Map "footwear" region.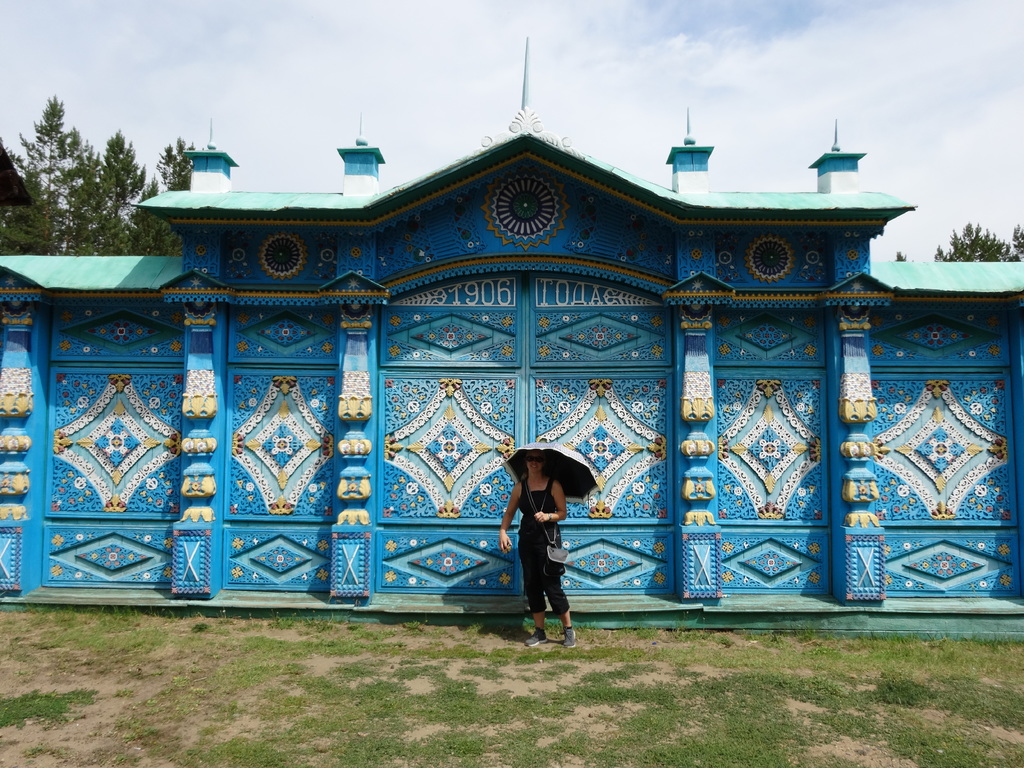
Mapped to rect(563, 628, 579, 648).
